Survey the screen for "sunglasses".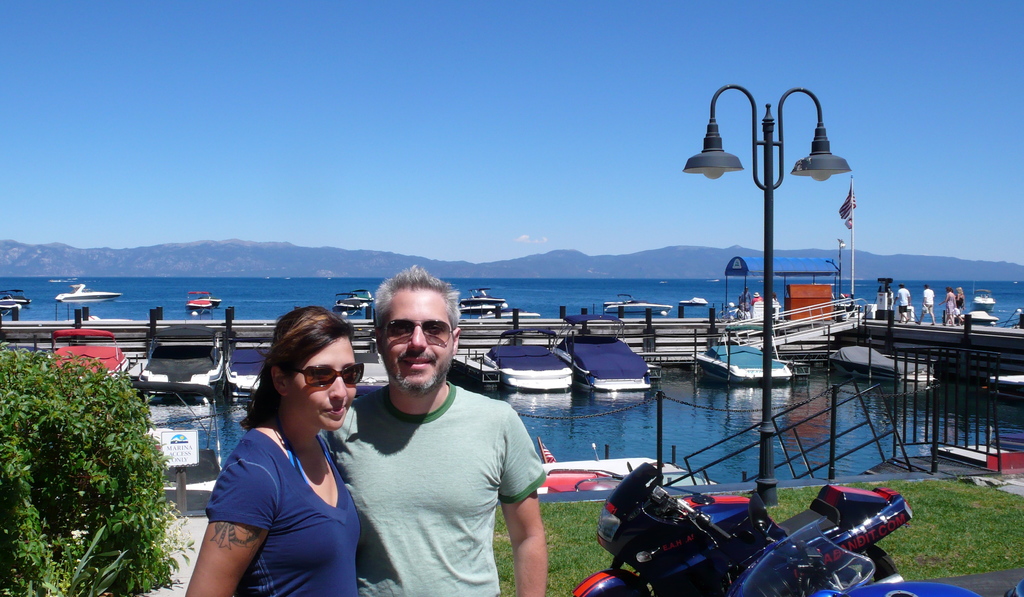
Survey found: 383:319:451:336.
